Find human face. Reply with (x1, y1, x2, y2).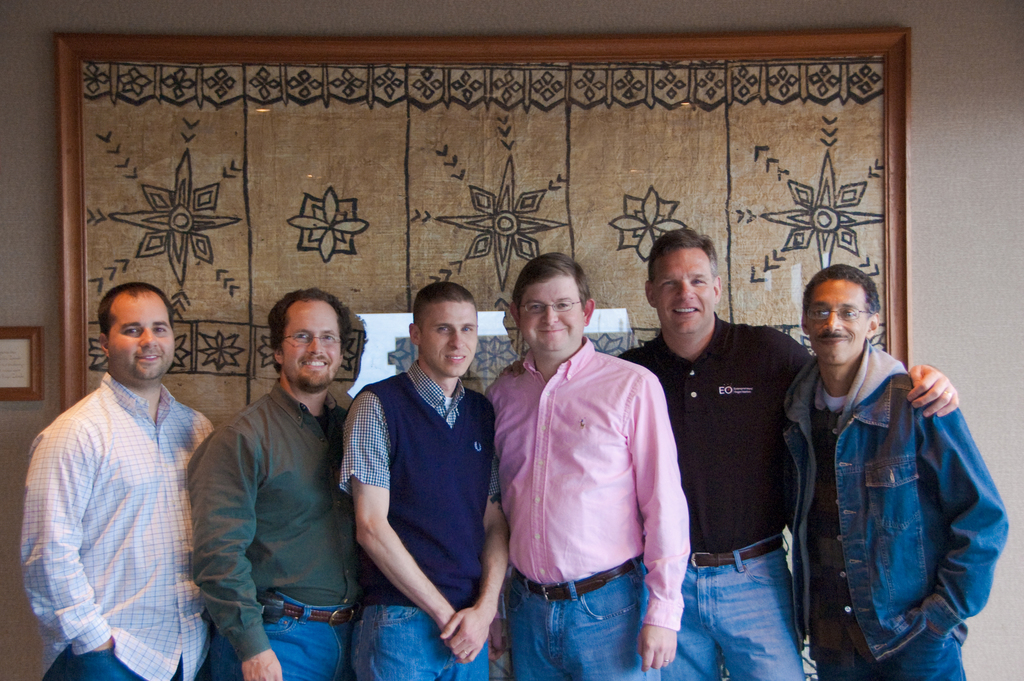
(809, 283, 868, 364).
